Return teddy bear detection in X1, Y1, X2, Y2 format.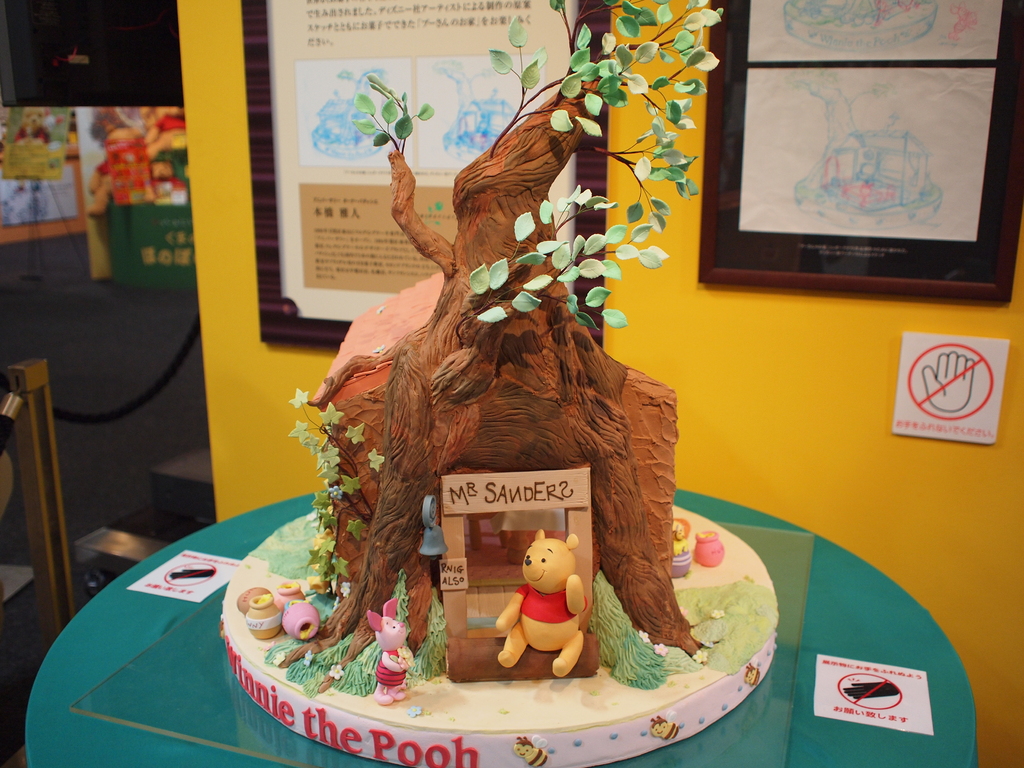
13, 104, 52, 146.
